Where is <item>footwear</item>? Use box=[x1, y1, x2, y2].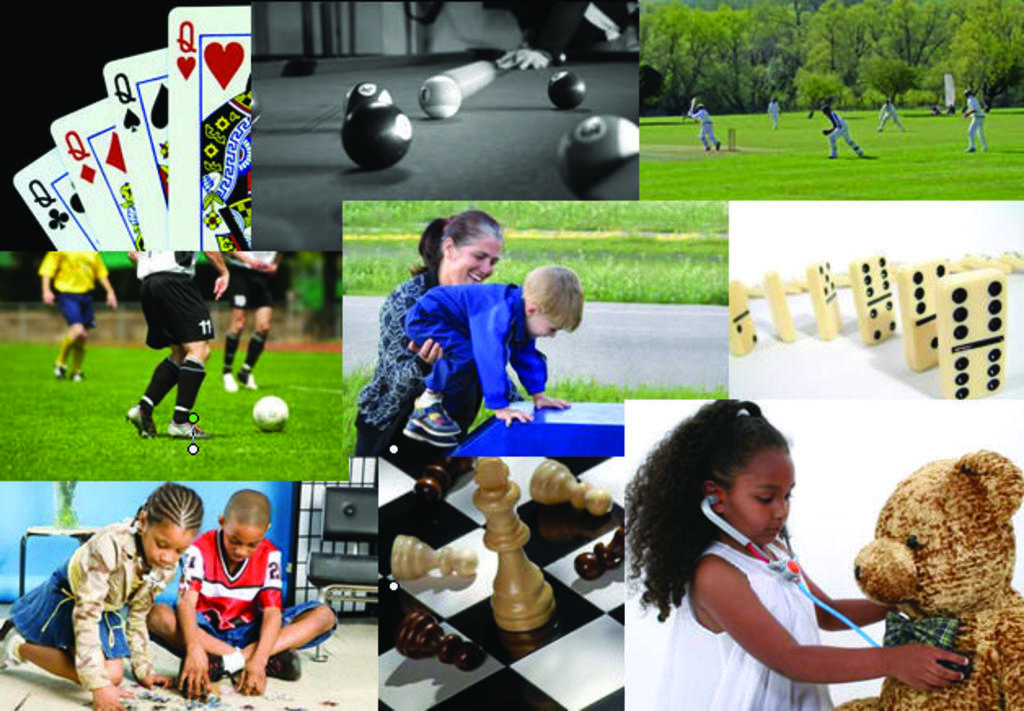
box=[218, 373, 240, 391].
